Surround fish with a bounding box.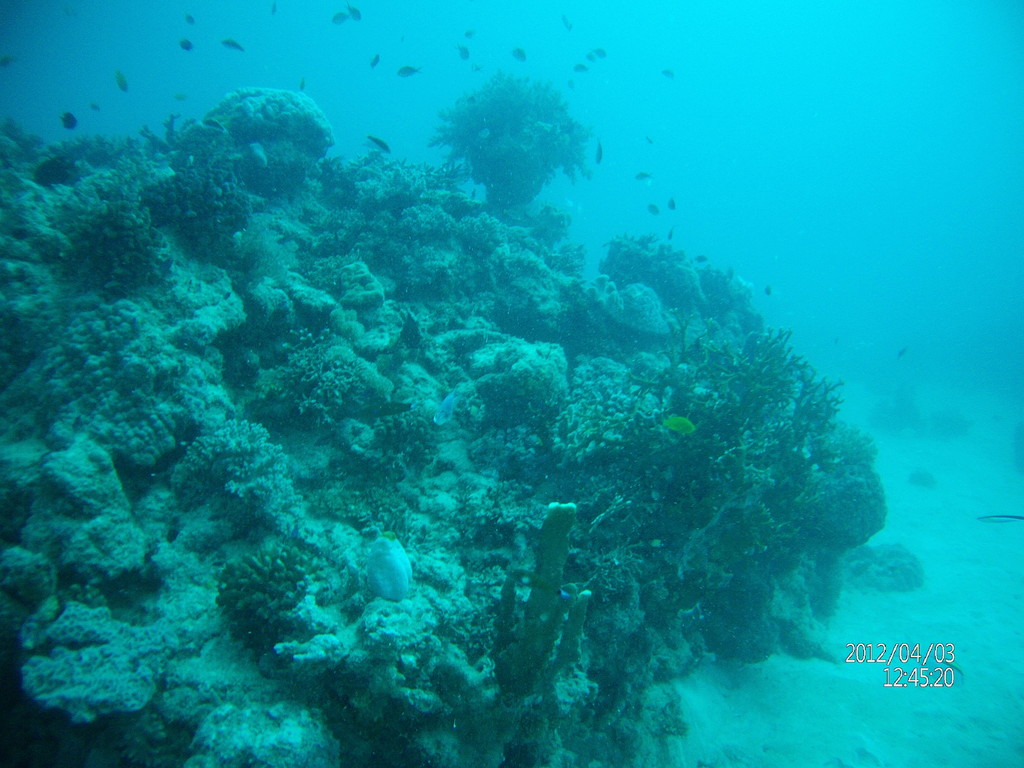
[662,415,694,442].
